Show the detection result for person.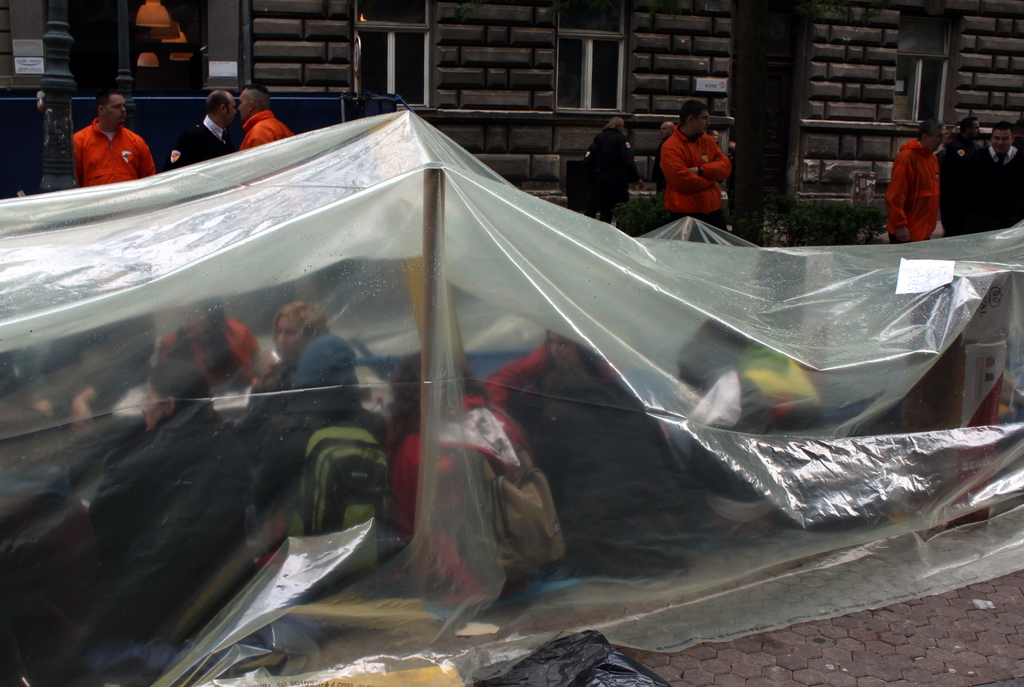
<box>168,89,237,164</box>.
